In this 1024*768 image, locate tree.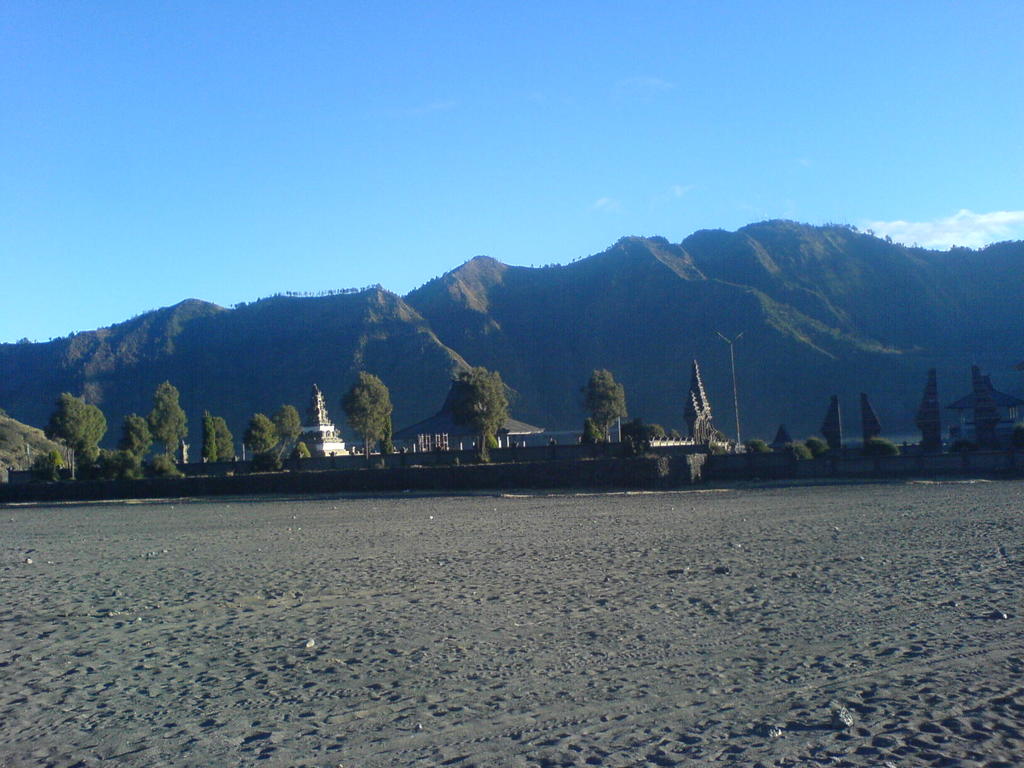
Bounding box: 628:413:669:445.
